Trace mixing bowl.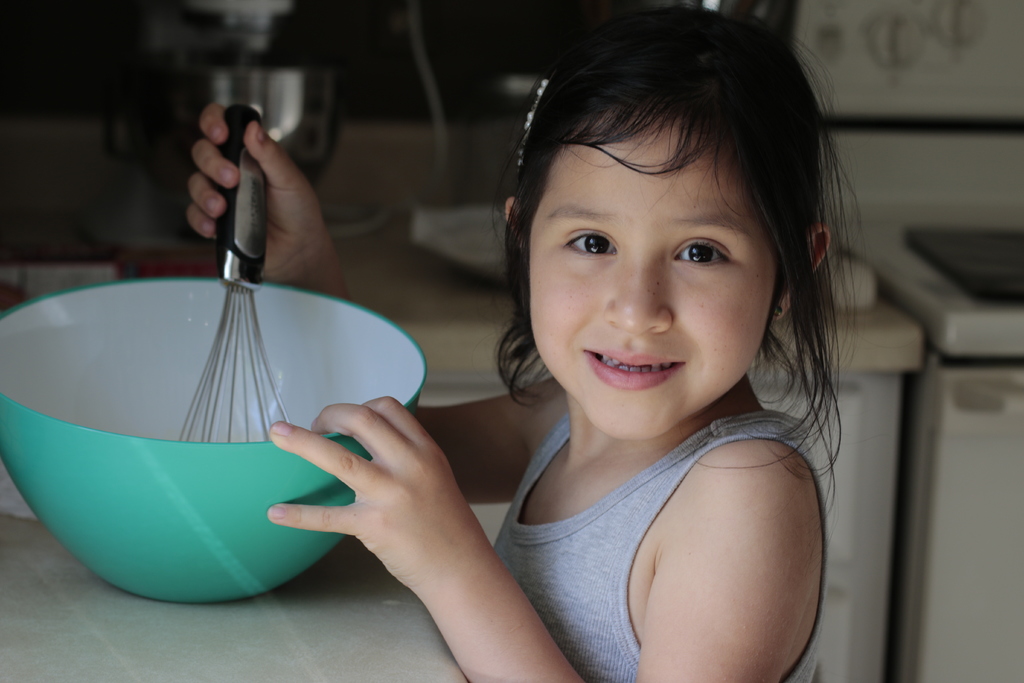
Traced to detection(31, 266, 372, 613).
